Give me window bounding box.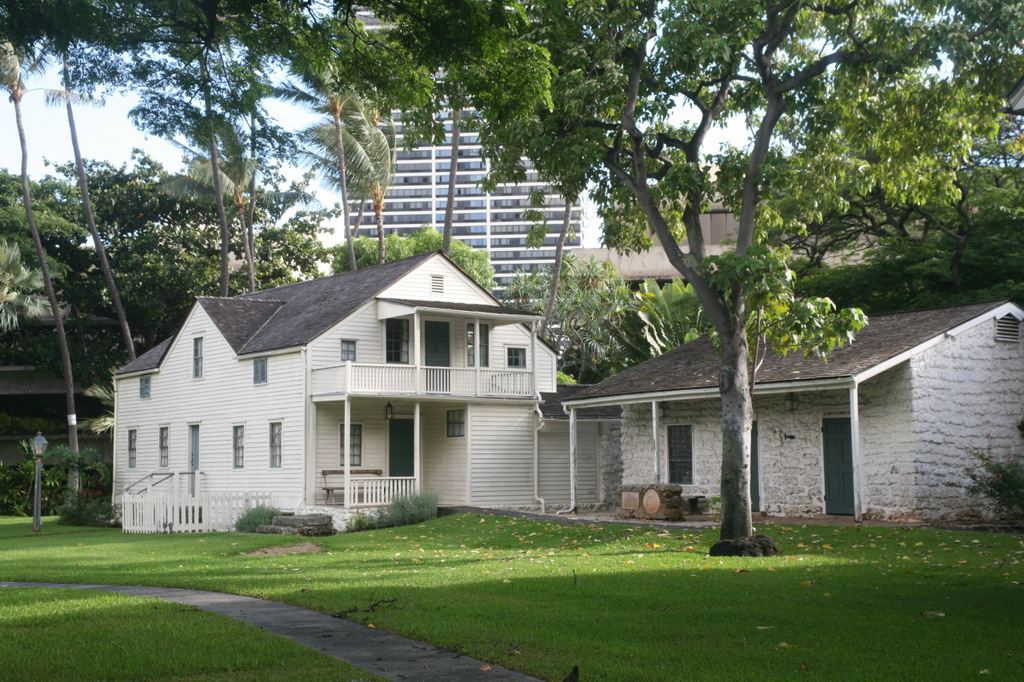
bbox=[667, 428, 690, 485].
